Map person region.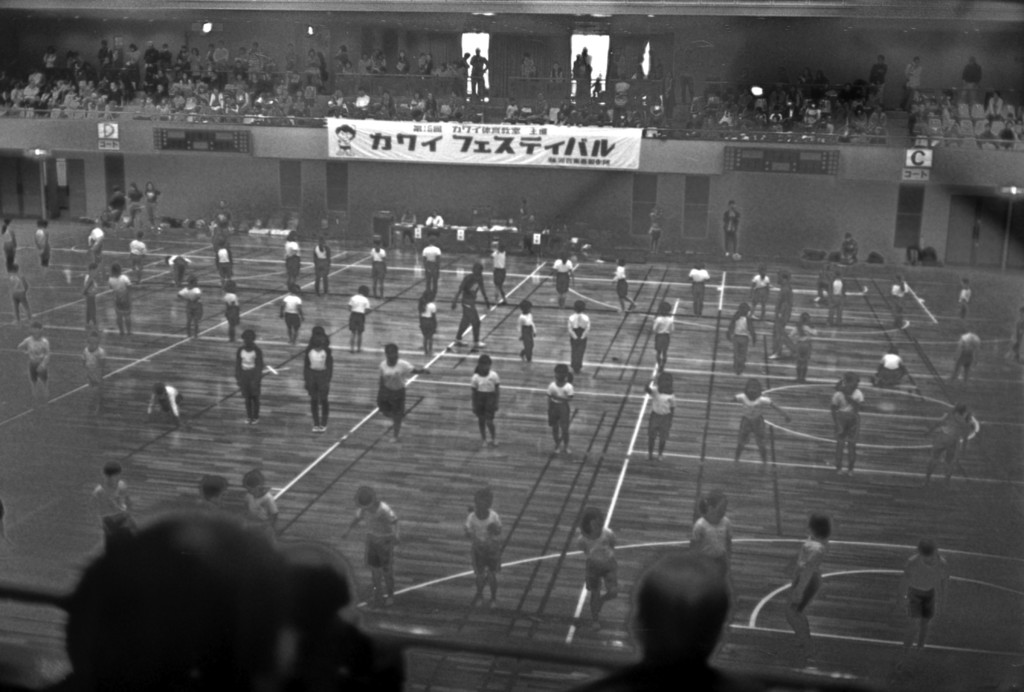
Mapped to 491, 251, 512, 303.
